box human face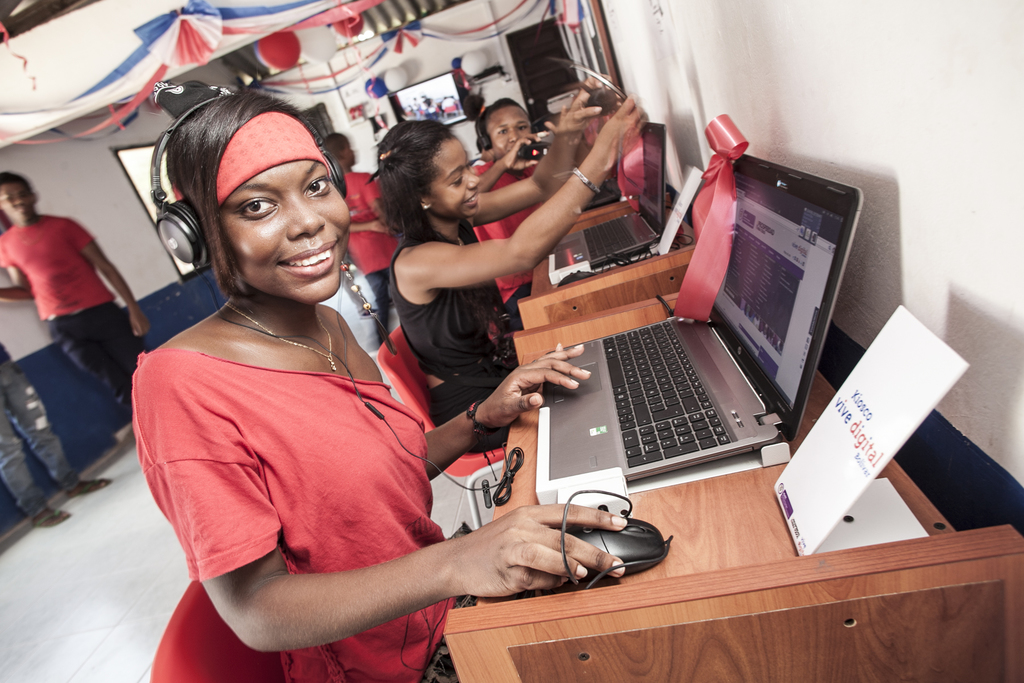
box(489, 108, 530, 160)
